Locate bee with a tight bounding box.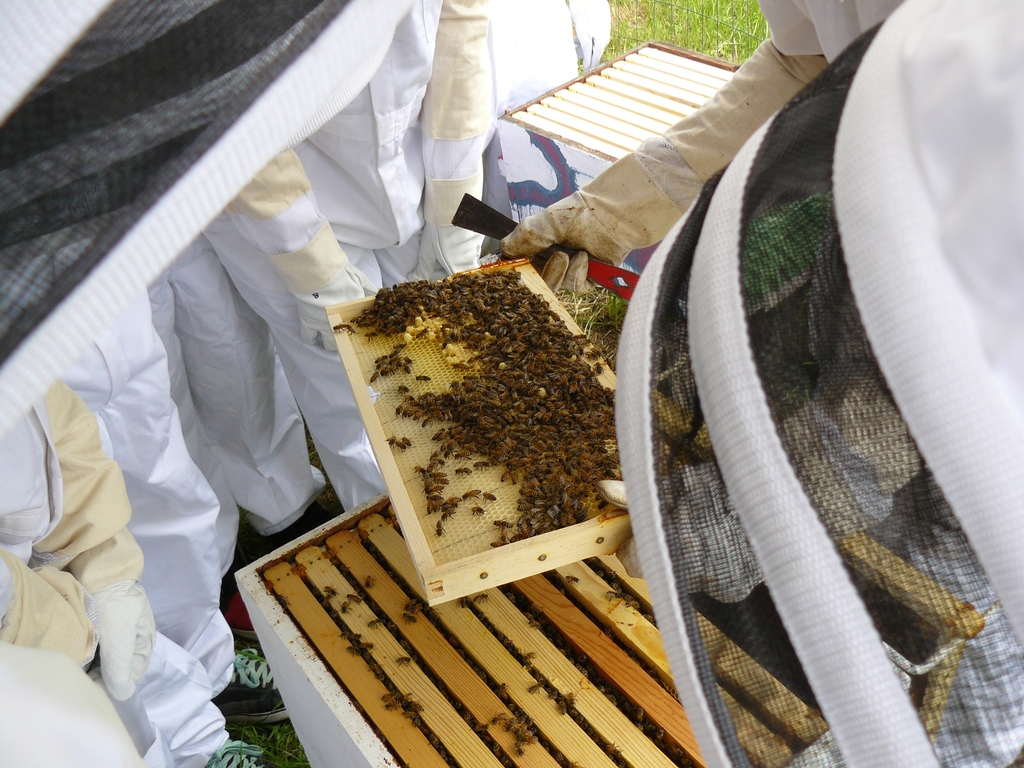
box(678, 758, 697, 767).
